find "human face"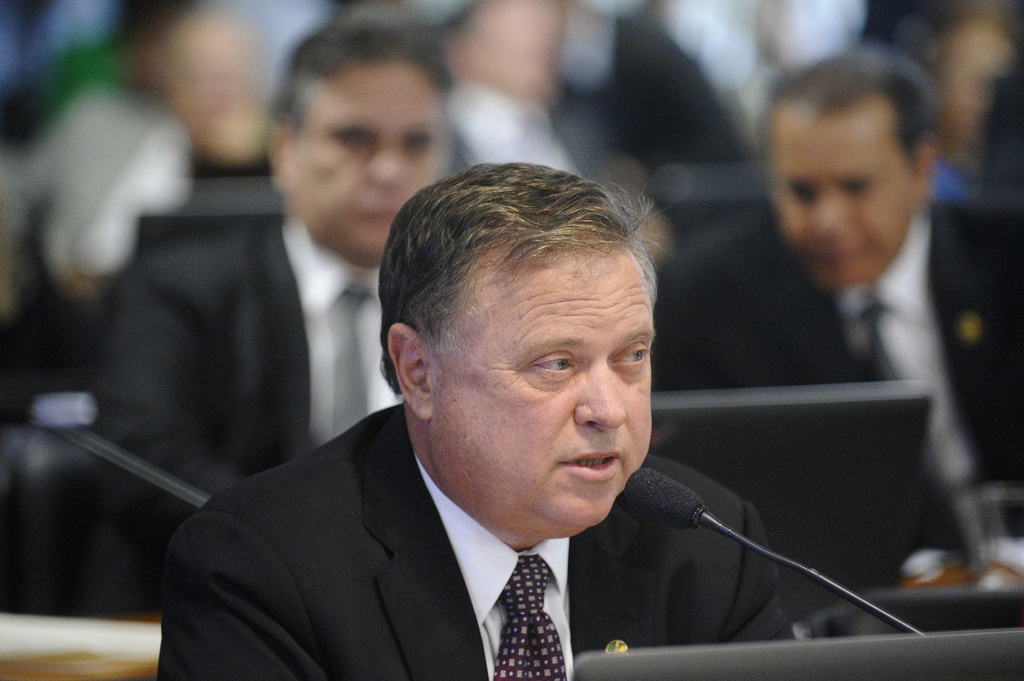
l=415, t=217, r=671, b=534
